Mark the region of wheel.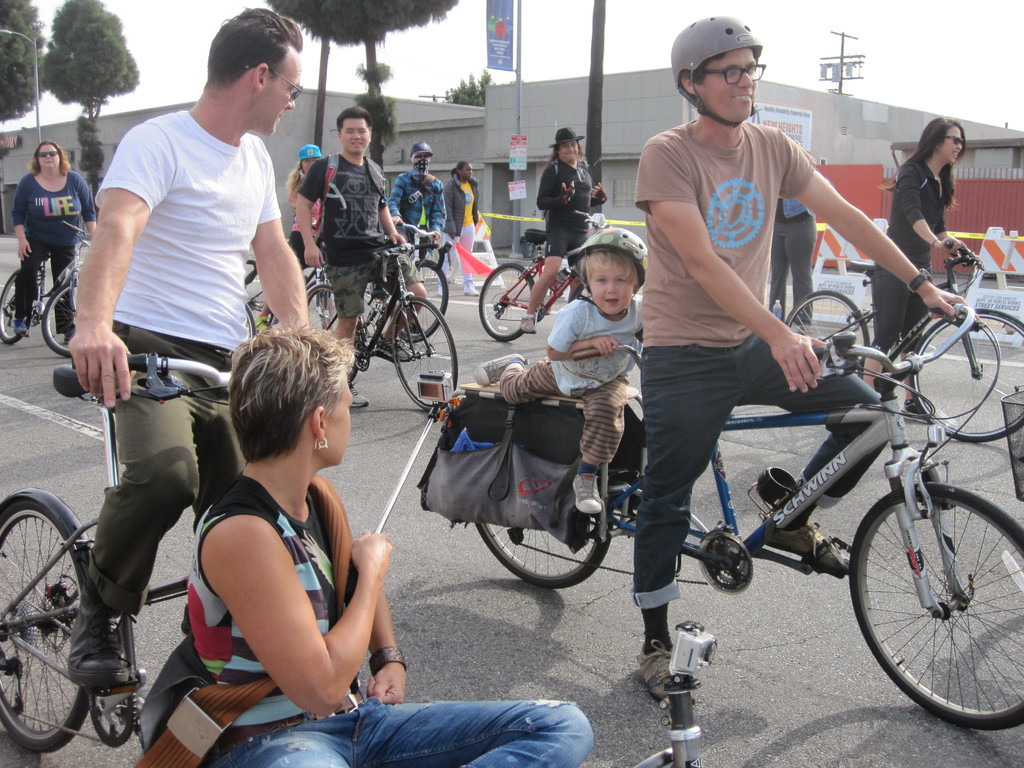
Region: (388,296,464,412).
